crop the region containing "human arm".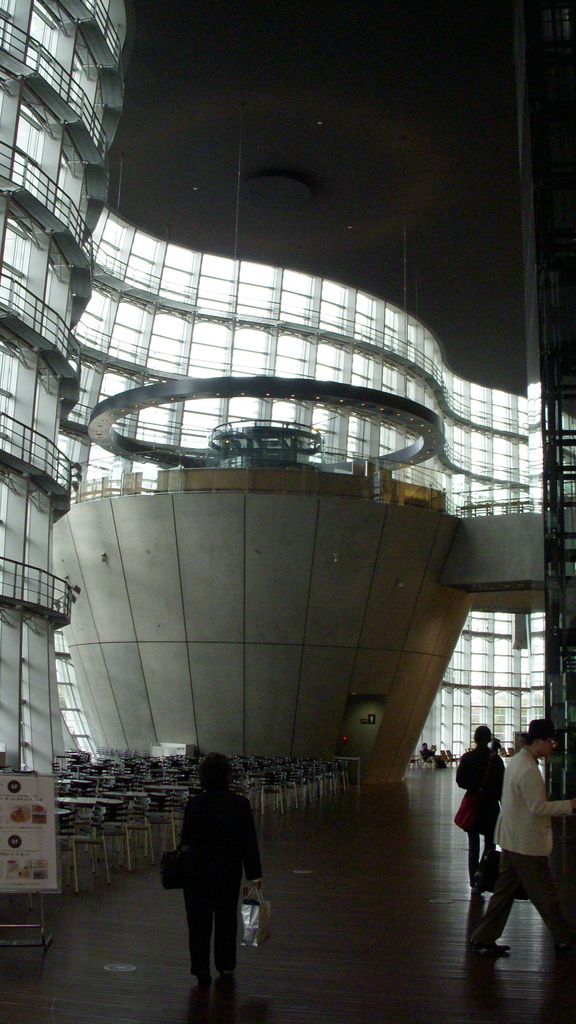
Crop region: {"left": 445, "top": 749, "right": 469, "bottom": 791}.
